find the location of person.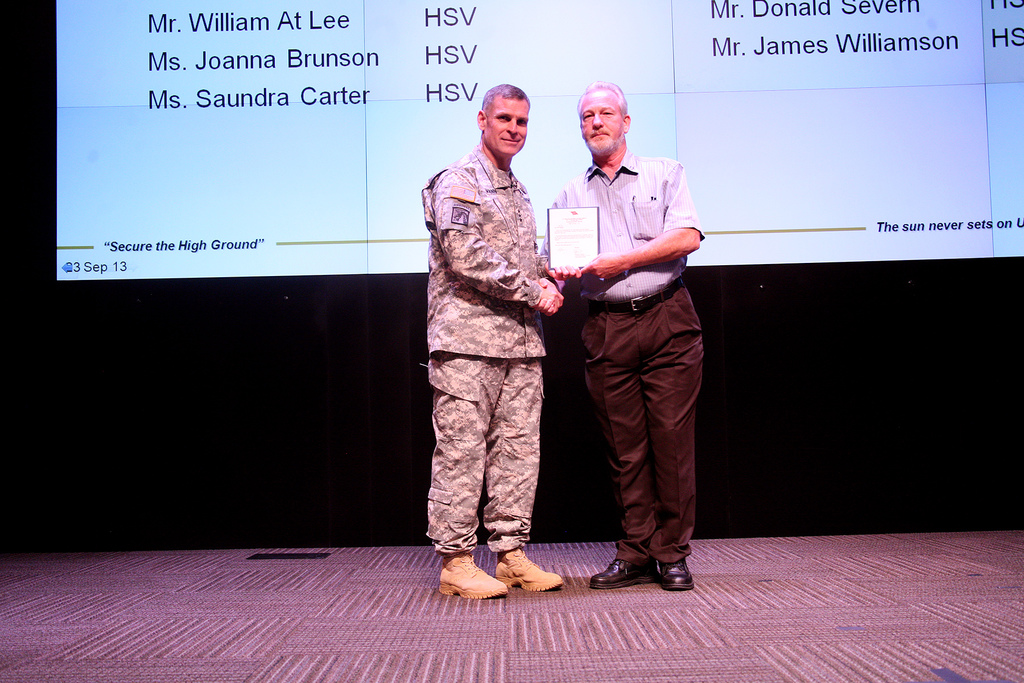
Location: 540, 81, 705, 594.
